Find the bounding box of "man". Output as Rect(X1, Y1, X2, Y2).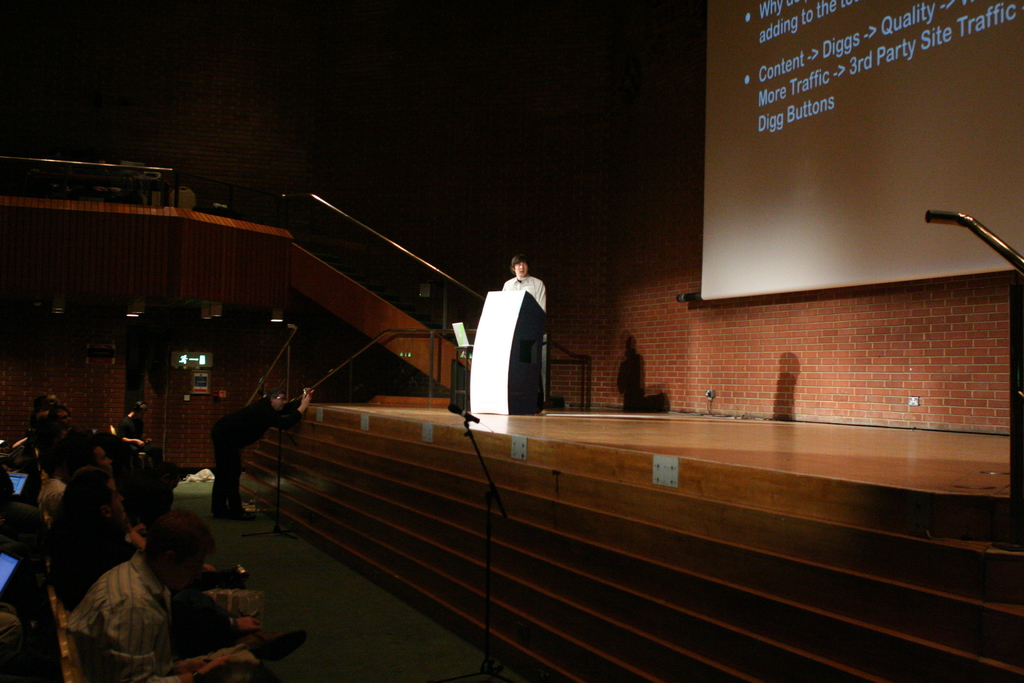
Rect(508, 252, 550, 415).
